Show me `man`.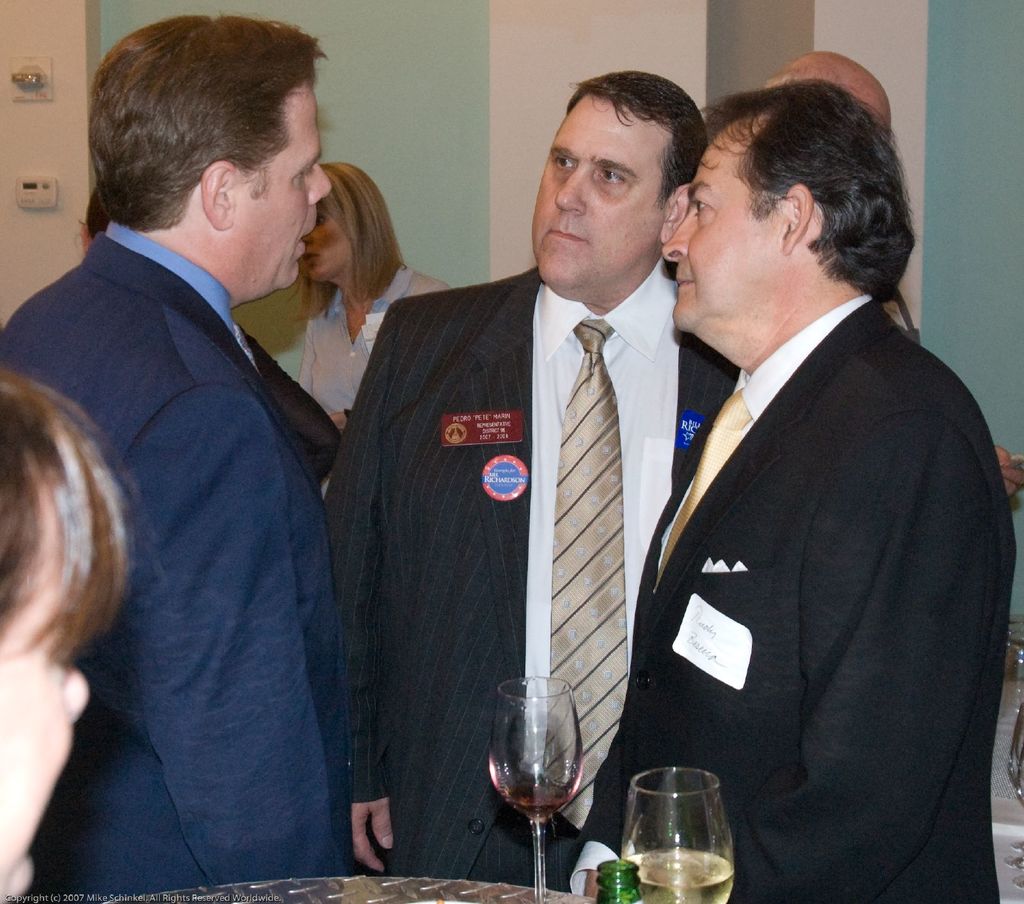
`man` is here: region(764, 44, 1023, 499).
